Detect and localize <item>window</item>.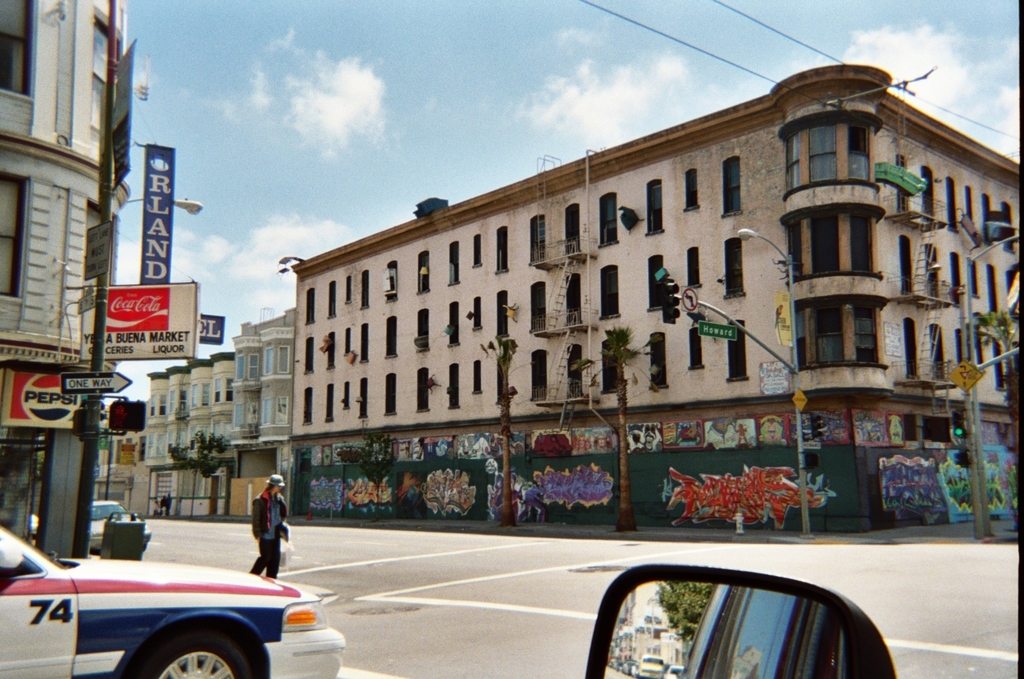
Localized at rect(415, 250, 428, 291).
